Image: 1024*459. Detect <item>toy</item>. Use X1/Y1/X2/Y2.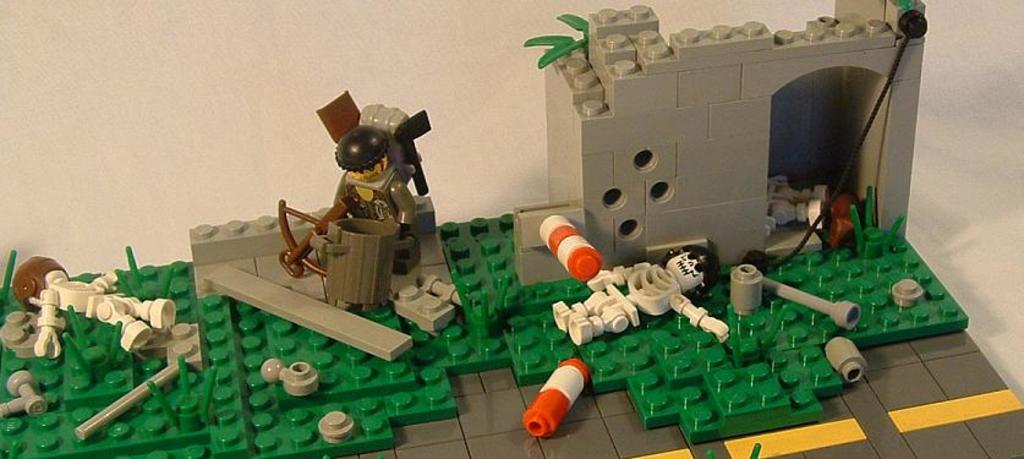
0/372/44/425.
